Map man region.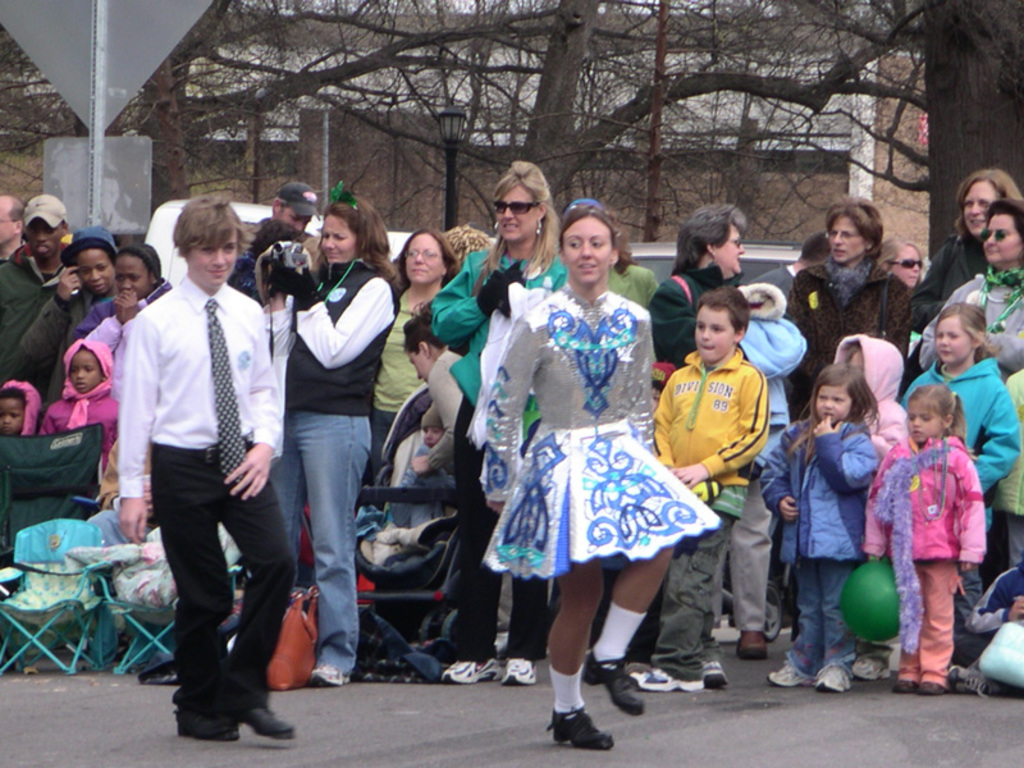
Mapped to detection(742, 233, 835, 305).
